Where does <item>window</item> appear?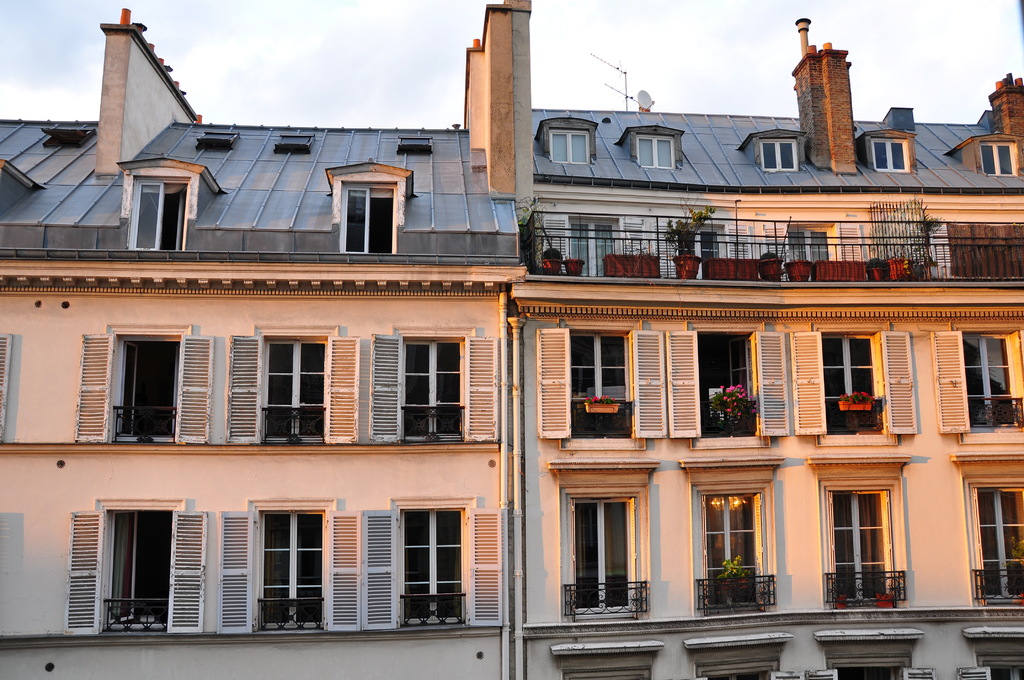
Appears at 260/514/328/631.
